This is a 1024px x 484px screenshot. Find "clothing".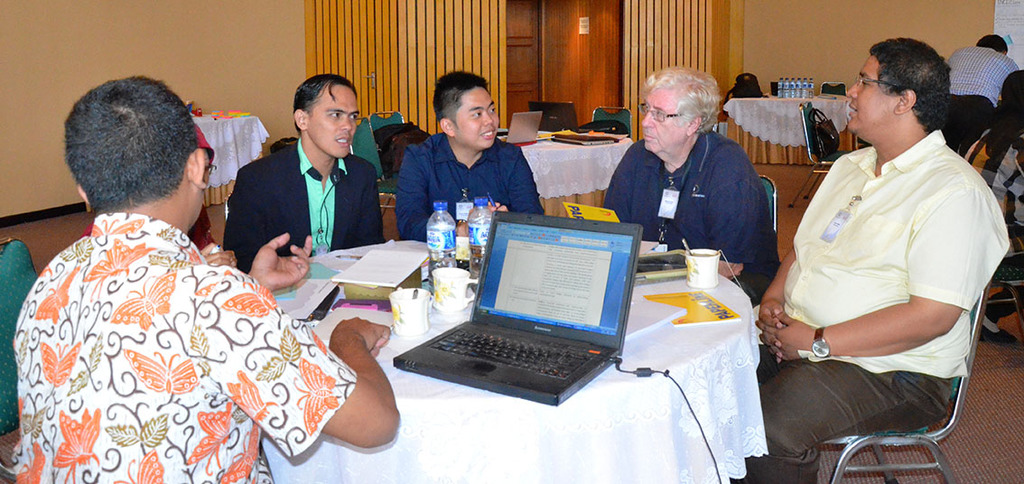
Bounding box: crop(31, 175, 343, 483).
